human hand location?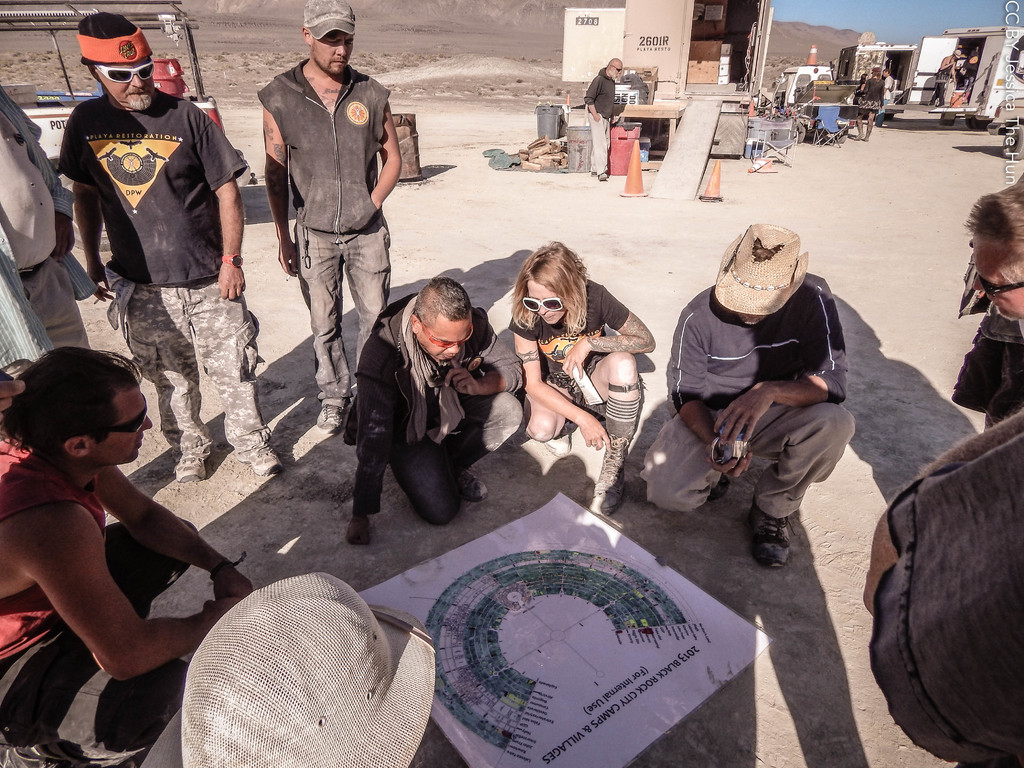
[x1=442, y1=359, x2=483, y2=400]
